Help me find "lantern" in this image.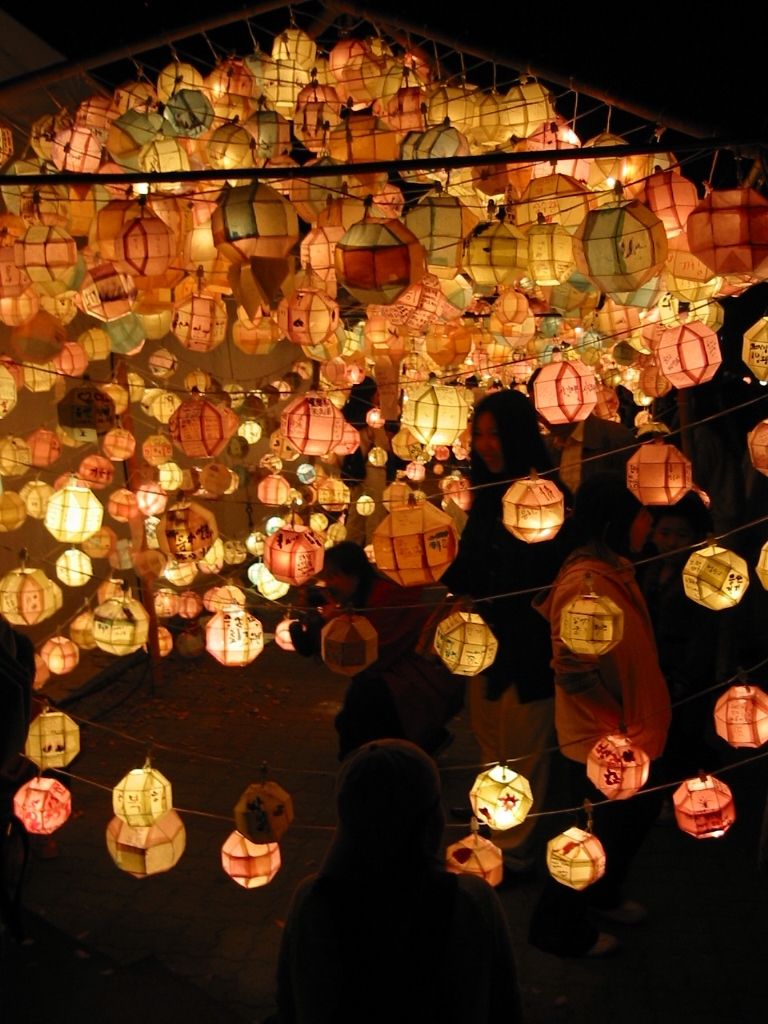
Found it: [318,475,357,510].
